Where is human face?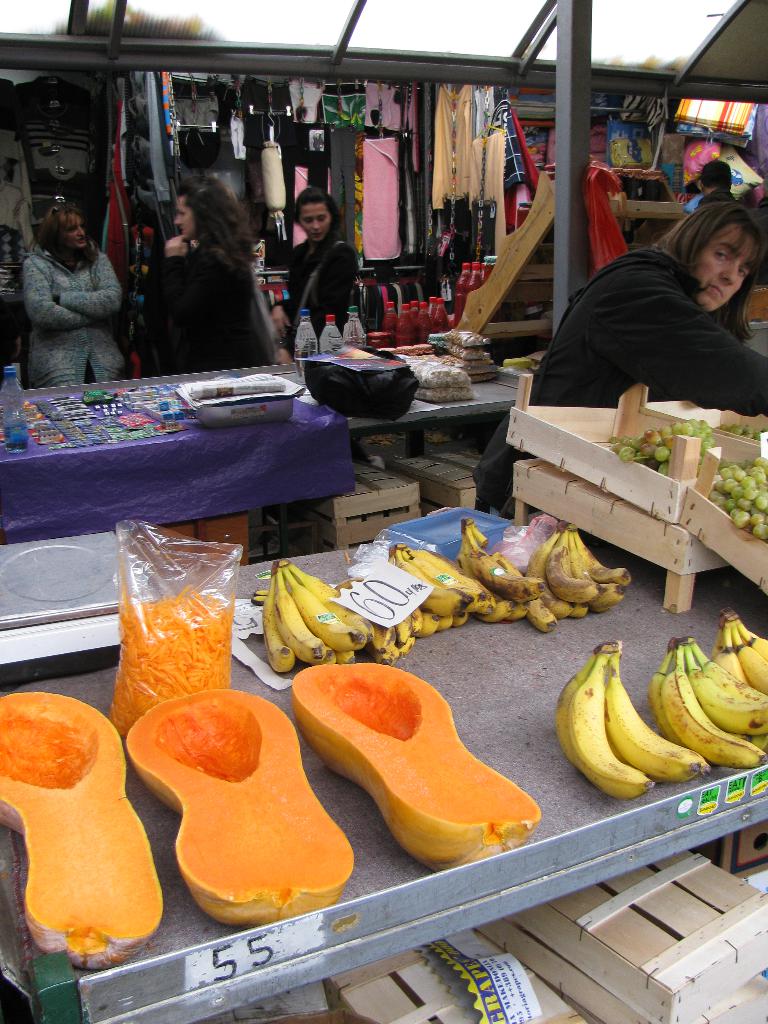
x1=298, y1=205, x2=327, y2=241.
